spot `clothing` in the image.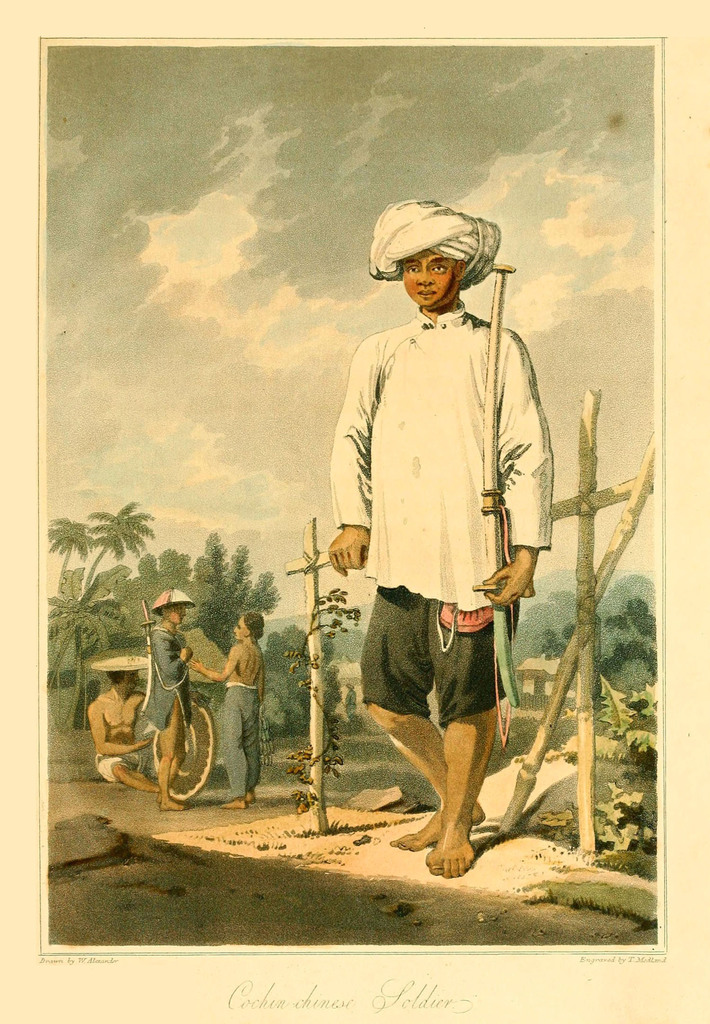
`clothing` found at rect(93, 751, 141, 783).
